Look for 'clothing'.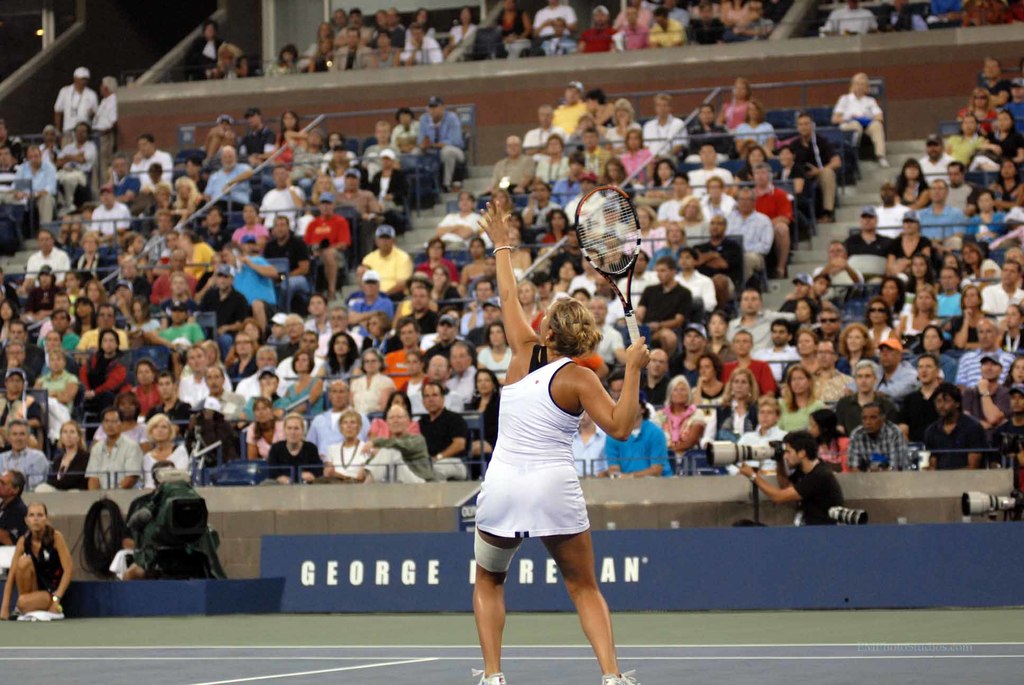
Found: select_region(227, 258, 275, 307).
